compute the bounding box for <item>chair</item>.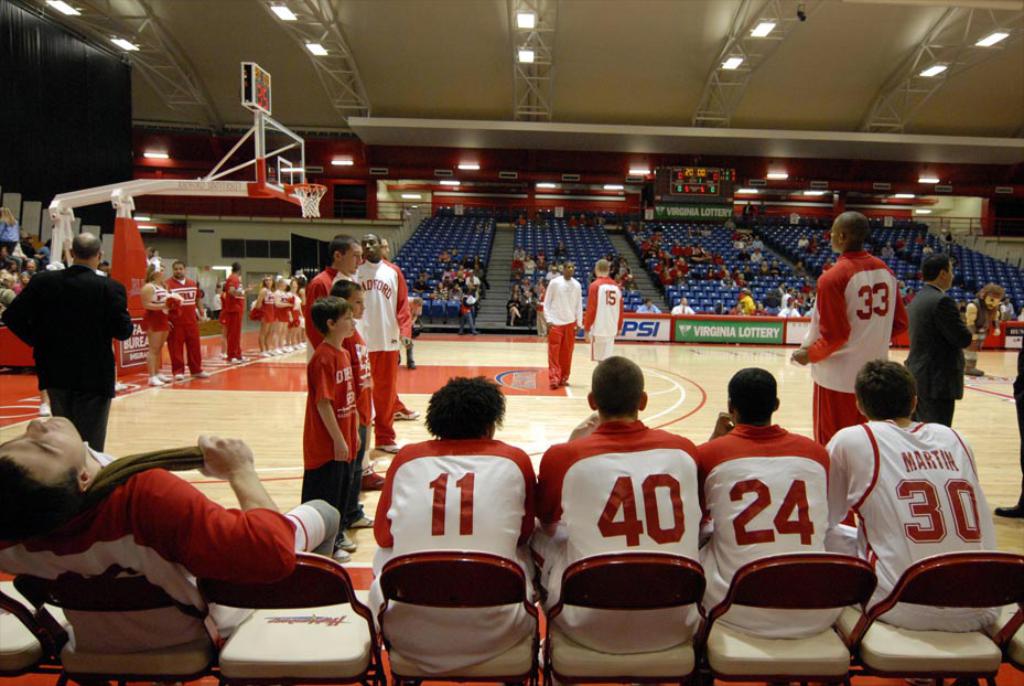
bbox(967, 604, 1023, 685).
